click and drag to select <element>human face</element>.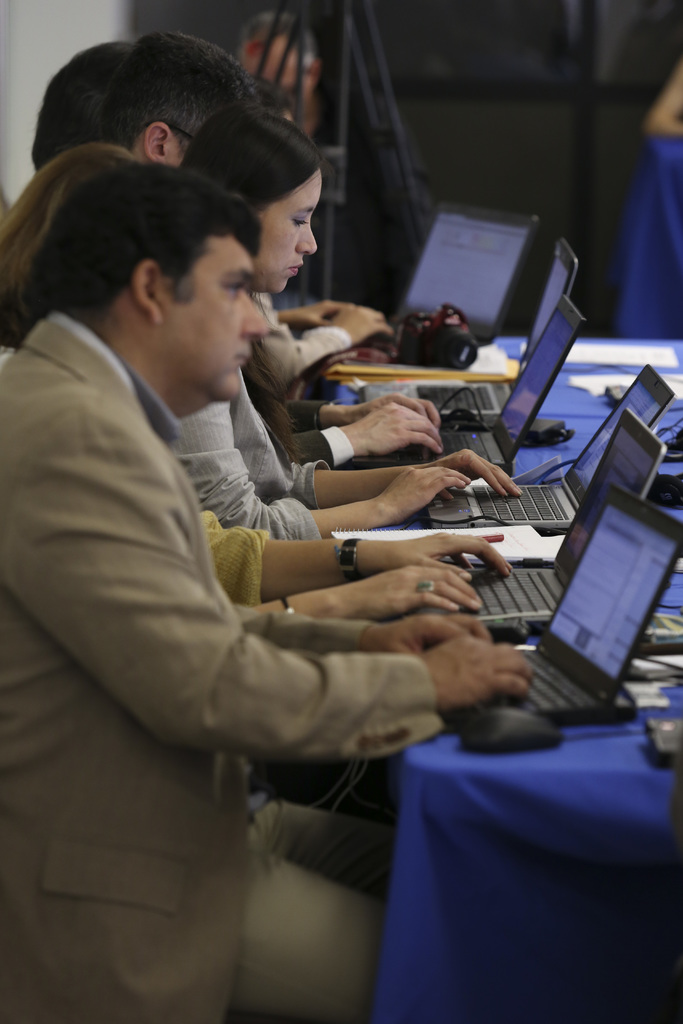
Selection: bbox=[160, 233, 272, 406].
